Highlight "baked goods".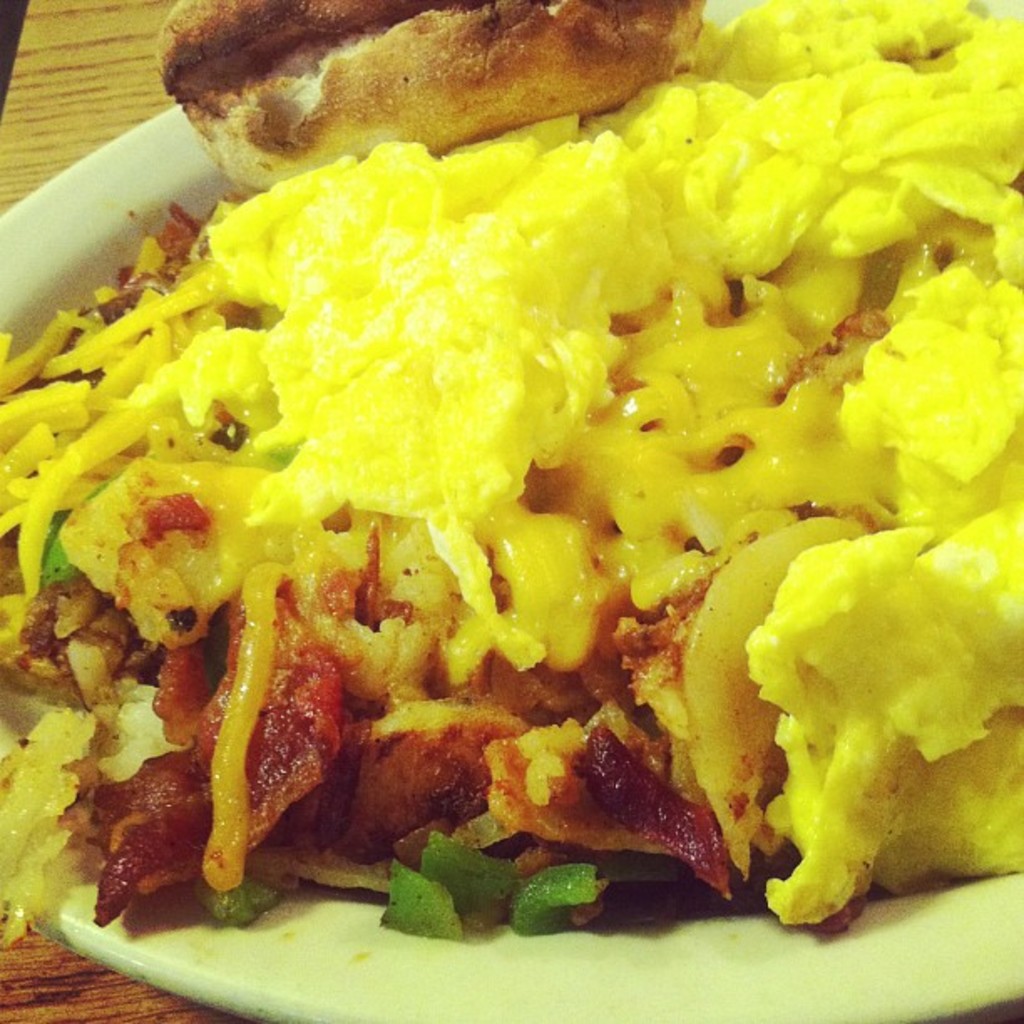
Highlighted region: (147, 0, 708, 191).
